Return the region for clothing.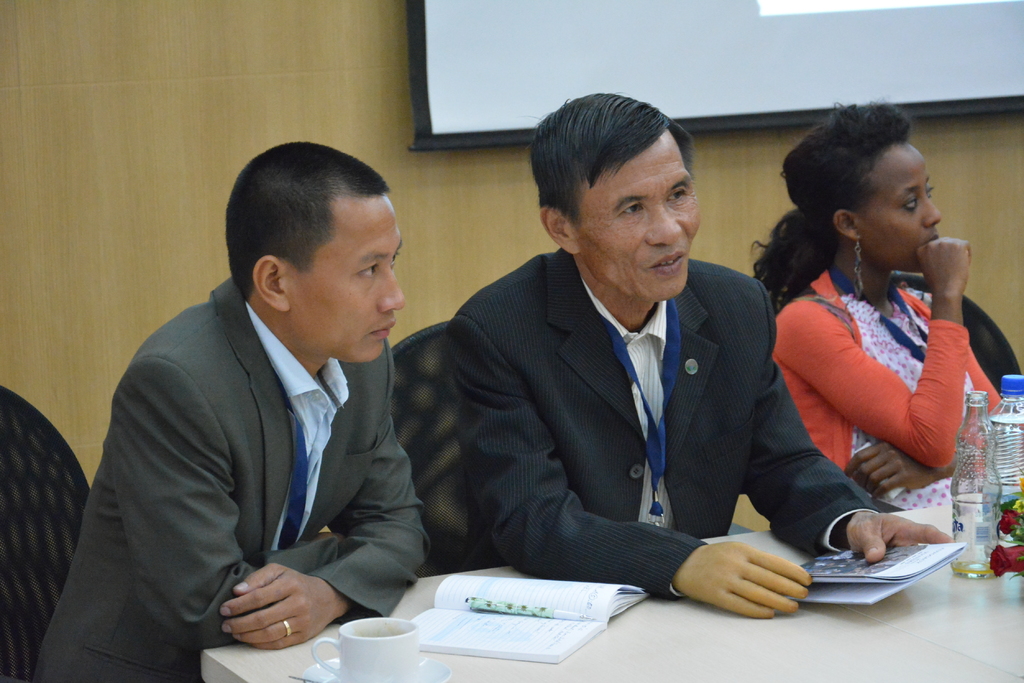
pyautogui.locateOnScreen(440, 244, 884, 610).
